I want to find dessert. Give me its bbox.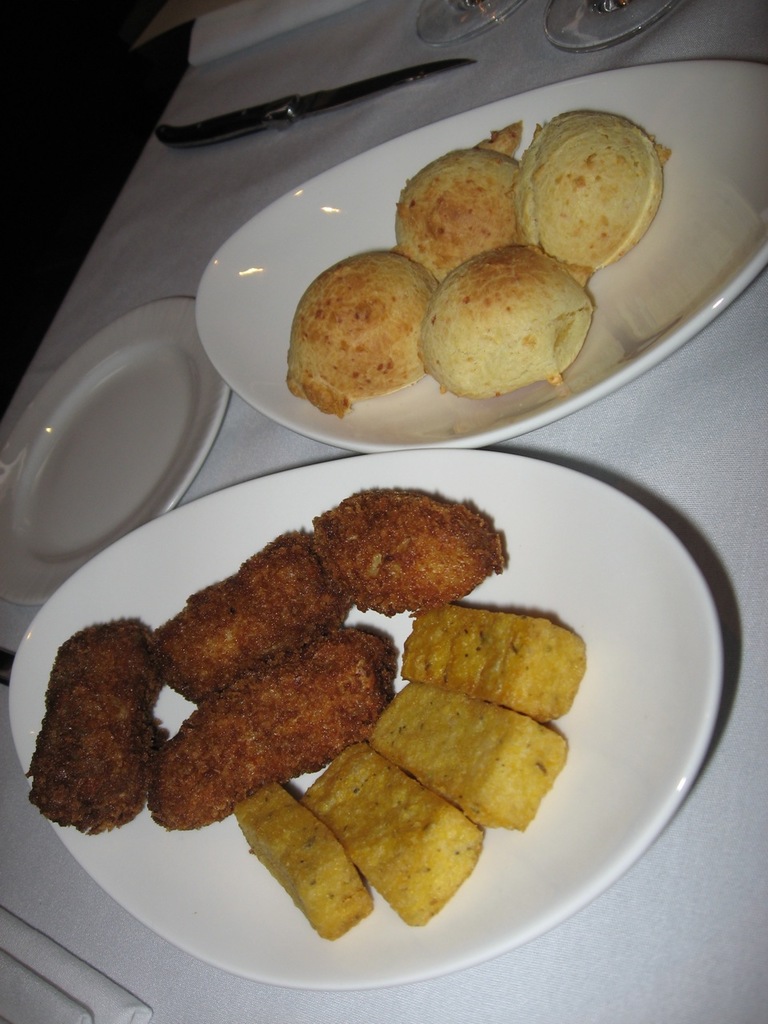
left=515, top=106, right=666, bottom=271.
